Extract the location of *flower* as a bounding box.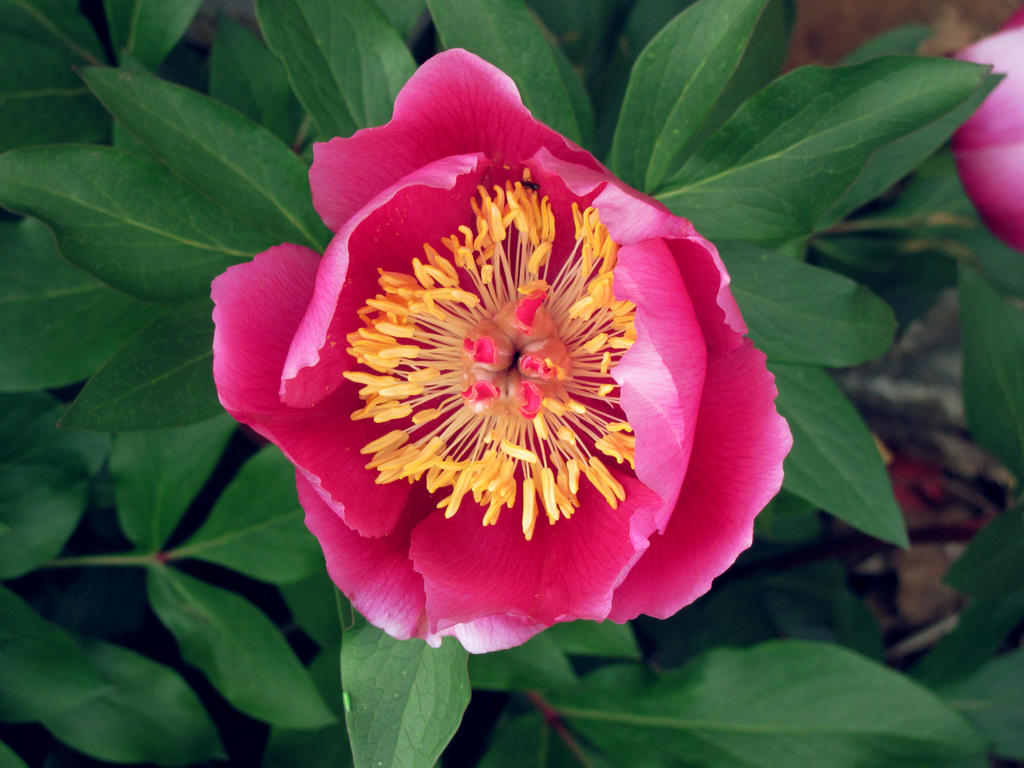
select_region(944, 3, 1023, 255).
